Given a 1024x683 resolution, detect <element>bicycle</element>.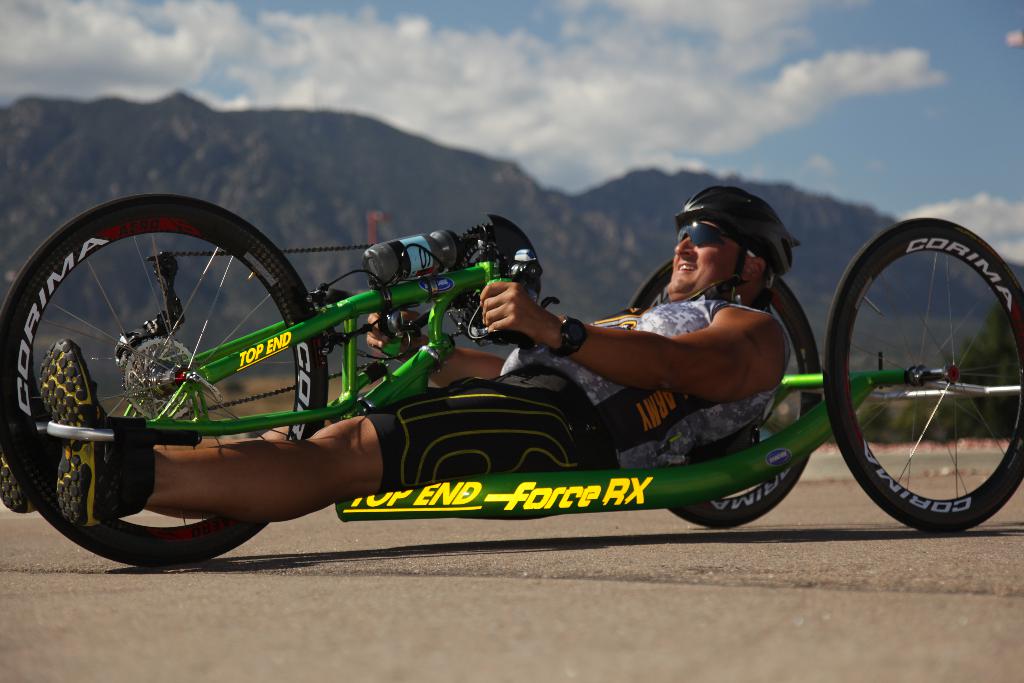
BBox(0, 191, 1023, 566).
